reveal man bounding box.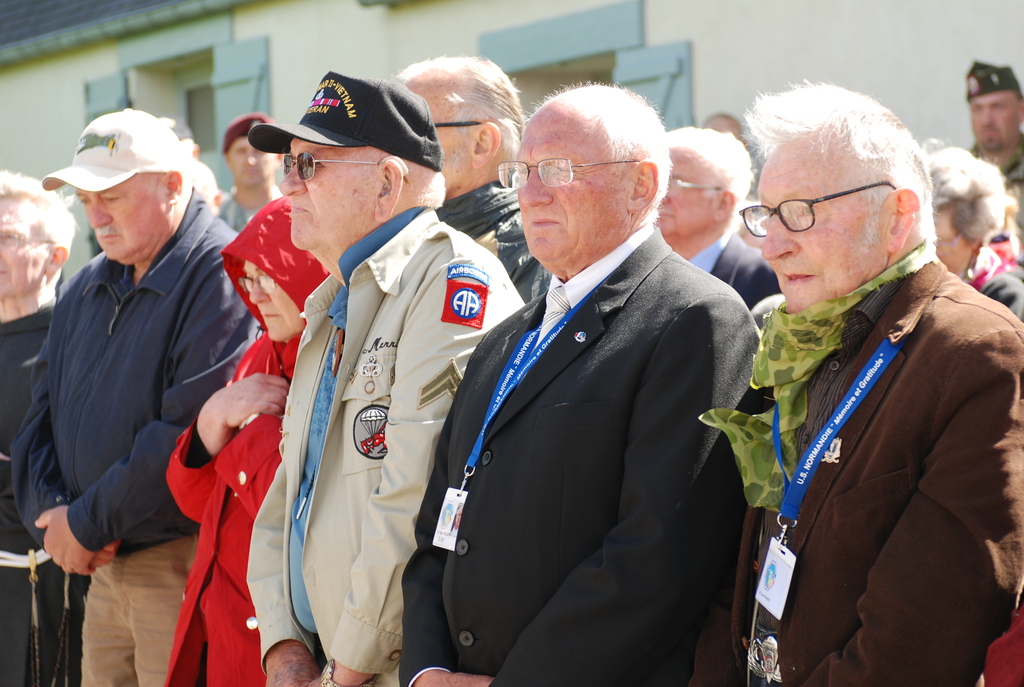
Revealed: {"left": 653, "top": 123, "right": 784, "bottom": 420}.
